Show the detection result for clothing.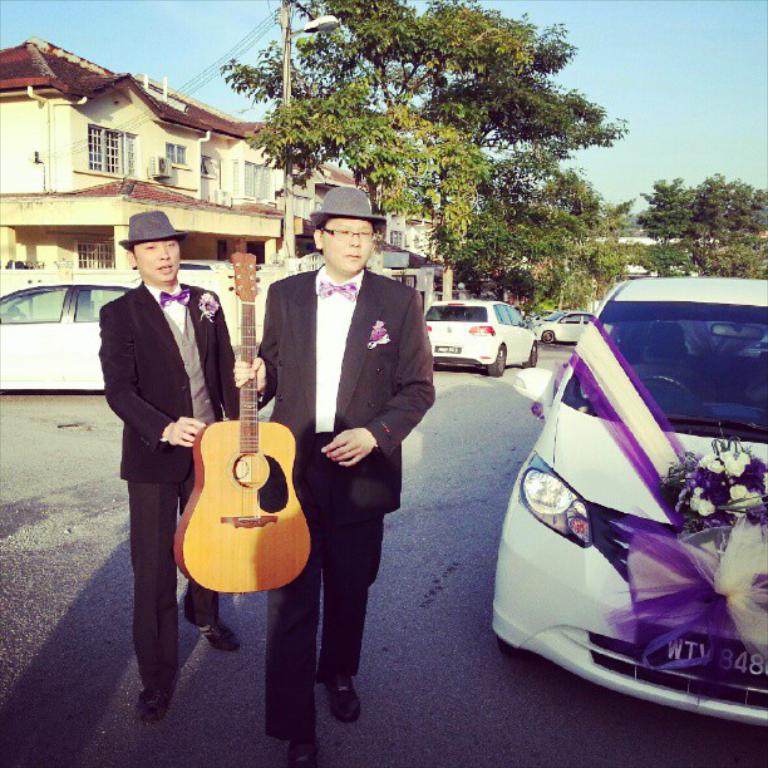
Rect(257, 259, 437, 748).
